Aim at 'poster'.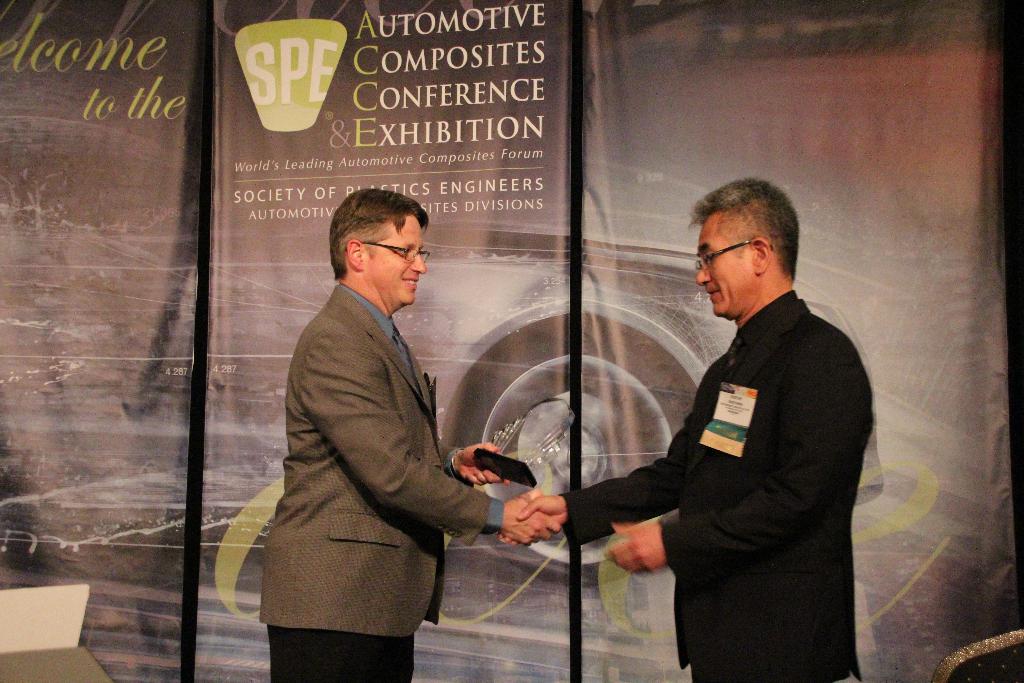
Aimed at (x1=0, y1=0, x2=186, y2=682).
